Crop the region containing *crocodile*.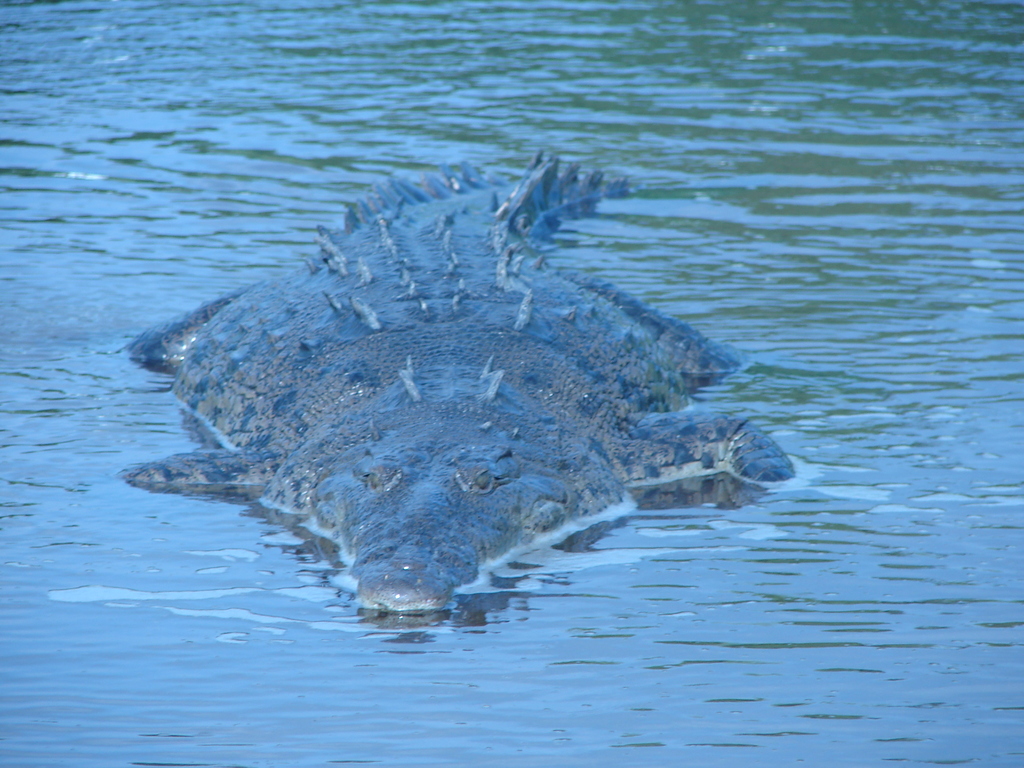
Crop region: x1=112, y1=149, x2=799, y2=610.
